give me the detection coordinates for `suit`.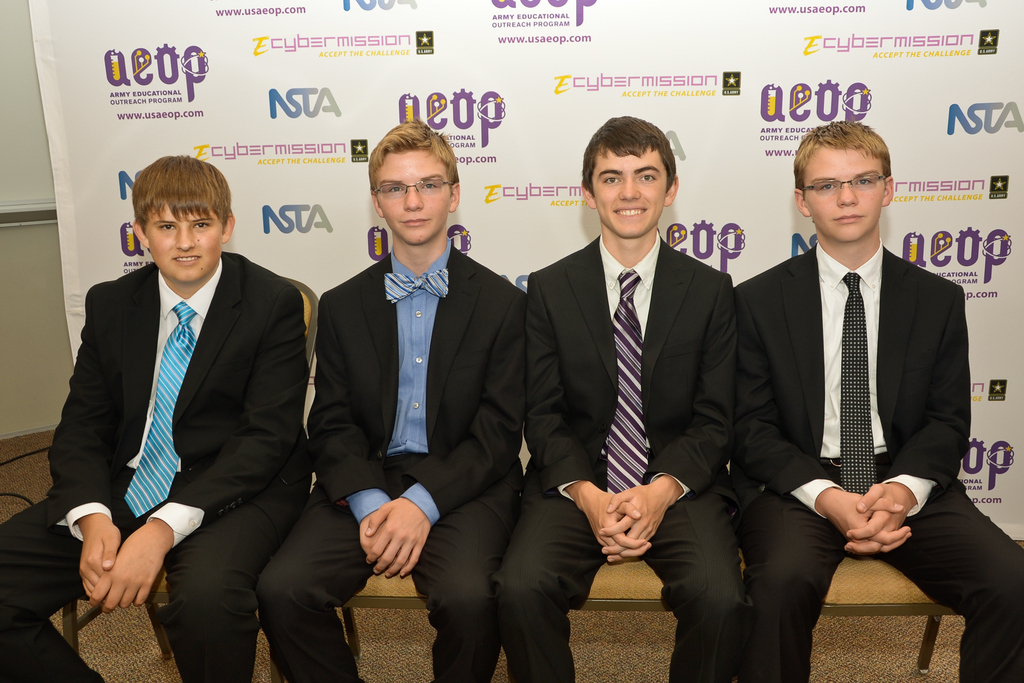
detection(58, 144, 305, 666).
